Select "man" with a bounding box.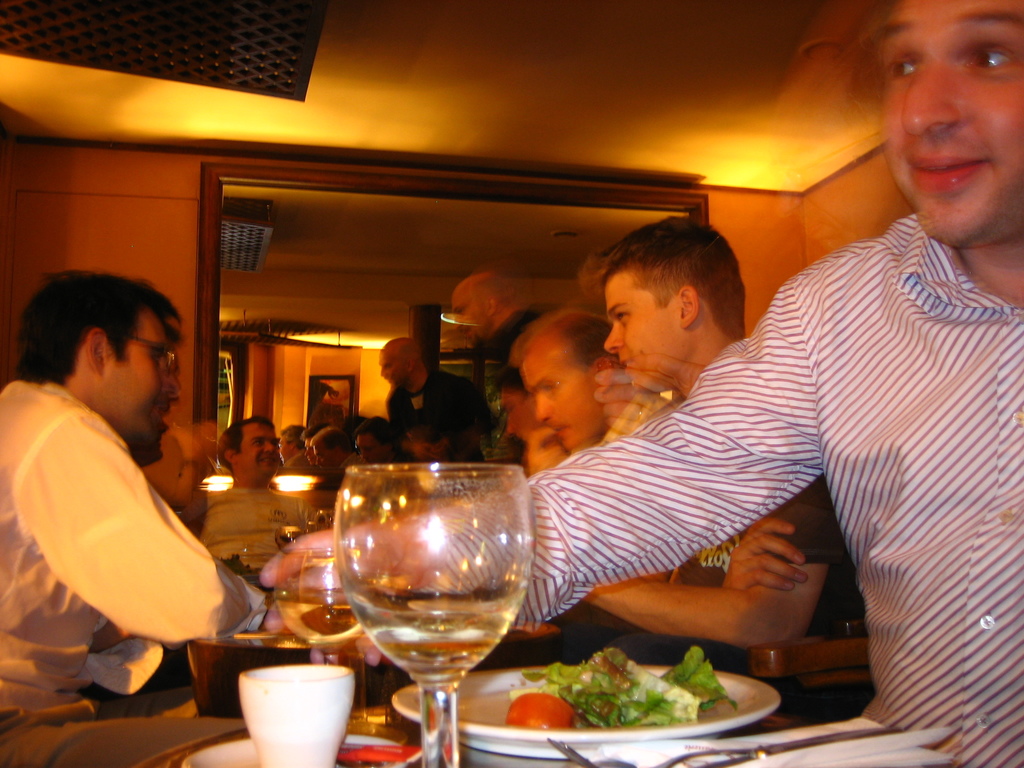
(left=378, top=336, right=501, bottom=461).
